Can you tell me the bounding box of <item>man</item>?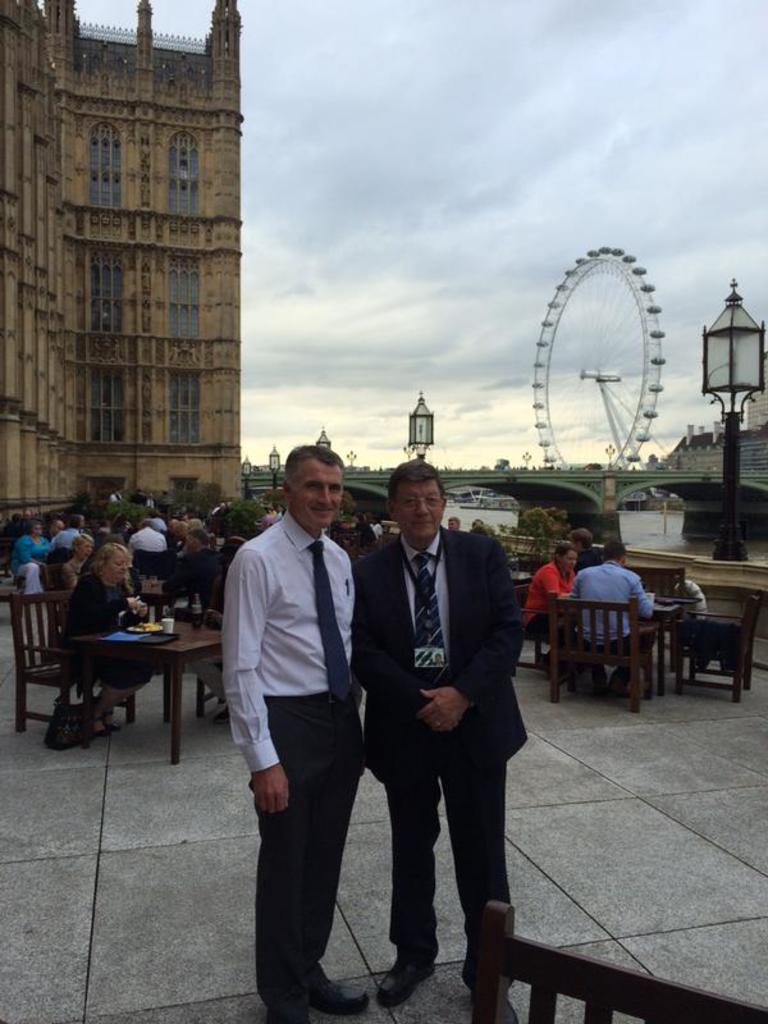
(x1=348, y1=410, x2=548, y2=1019).
